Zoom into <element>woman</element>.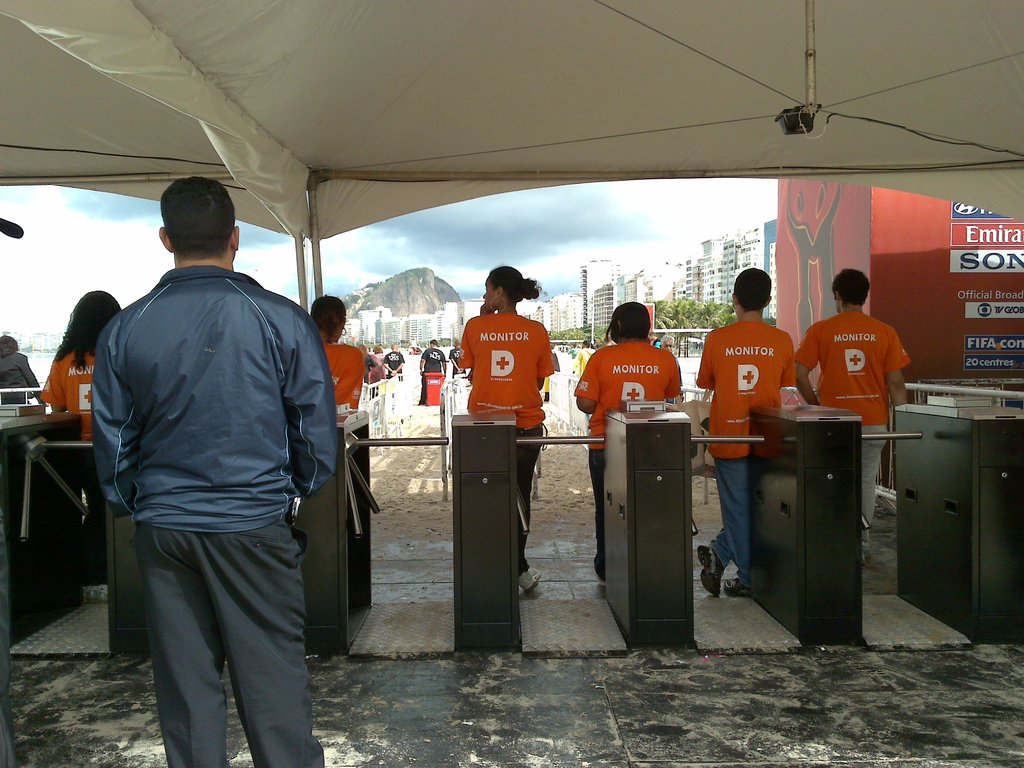
Zoom target: bbox=[309, 298, 366, 417].
